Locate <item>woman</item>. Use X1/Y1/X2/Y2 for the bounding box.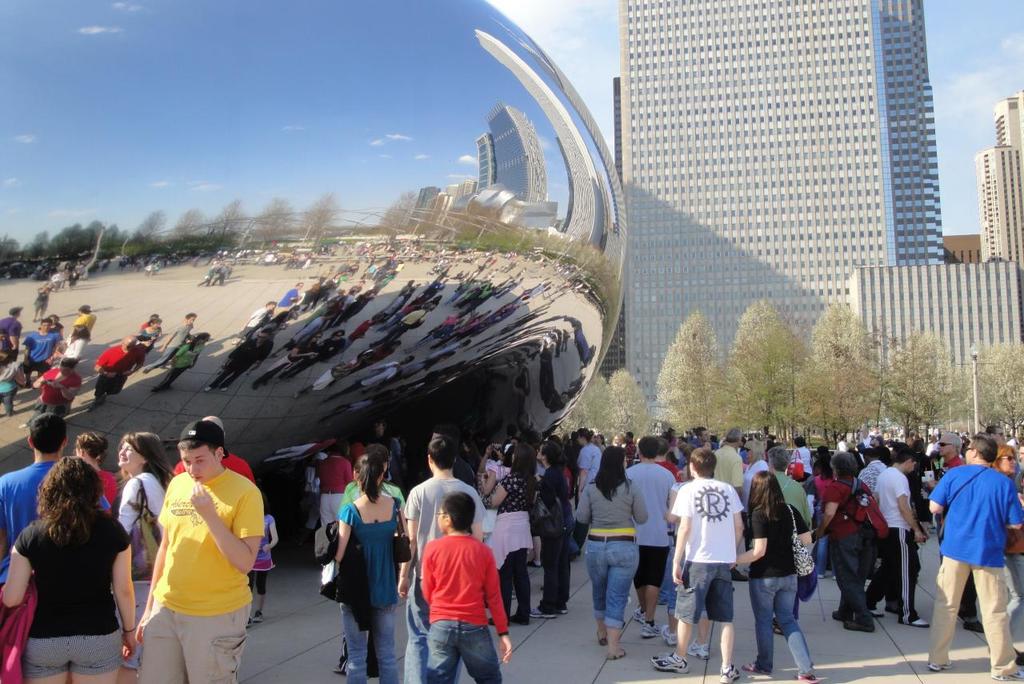
822/450/886/630.
